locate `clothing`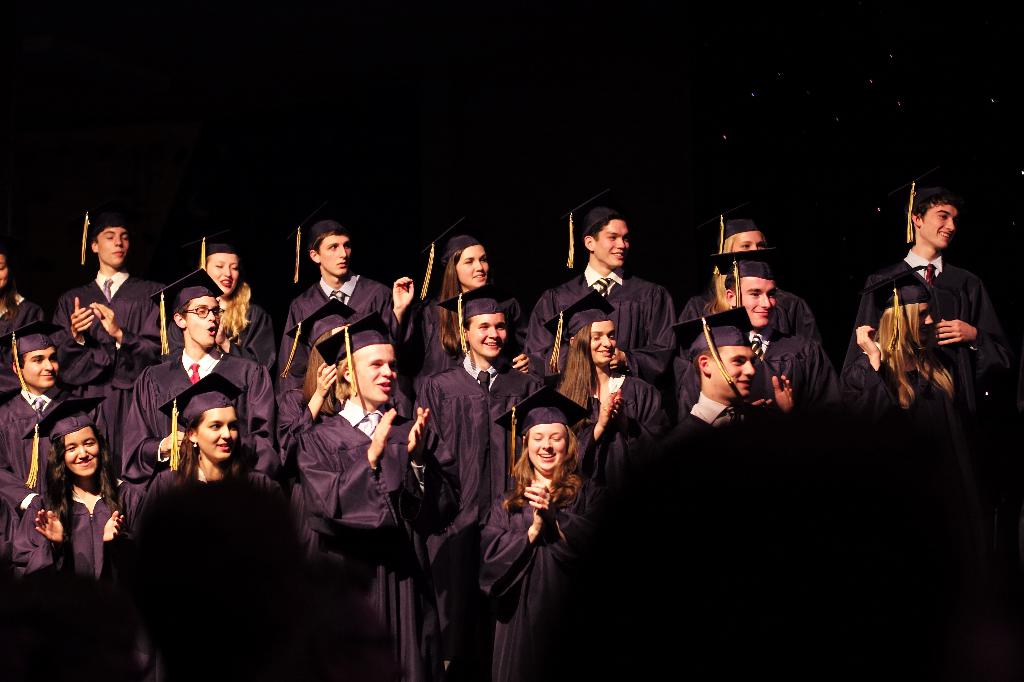
x1=522 y1=275 x2=676 y2=365
